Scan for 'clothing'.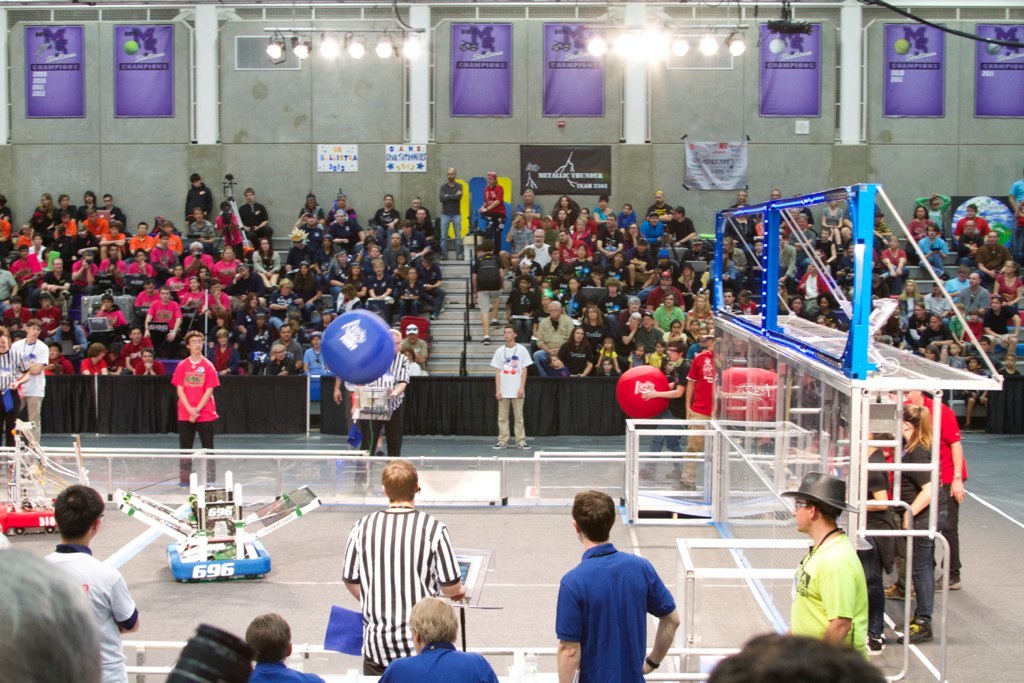
Scan result: [356,351,410,494].
